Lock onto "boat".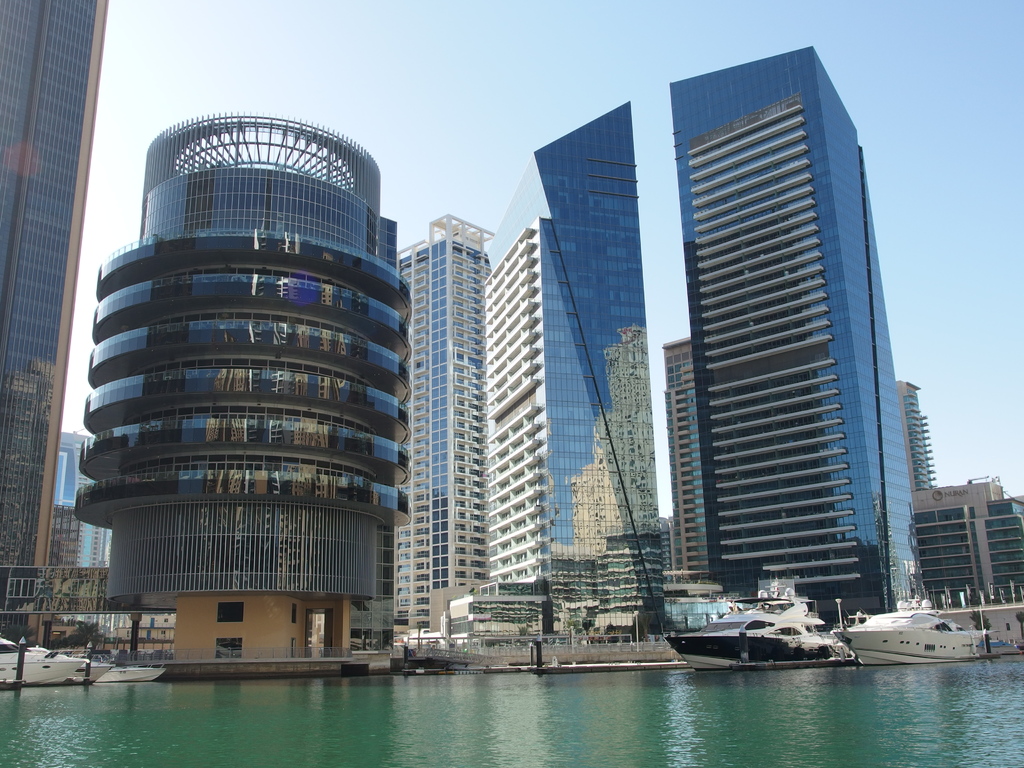
Locked: (0,639,91,685).
